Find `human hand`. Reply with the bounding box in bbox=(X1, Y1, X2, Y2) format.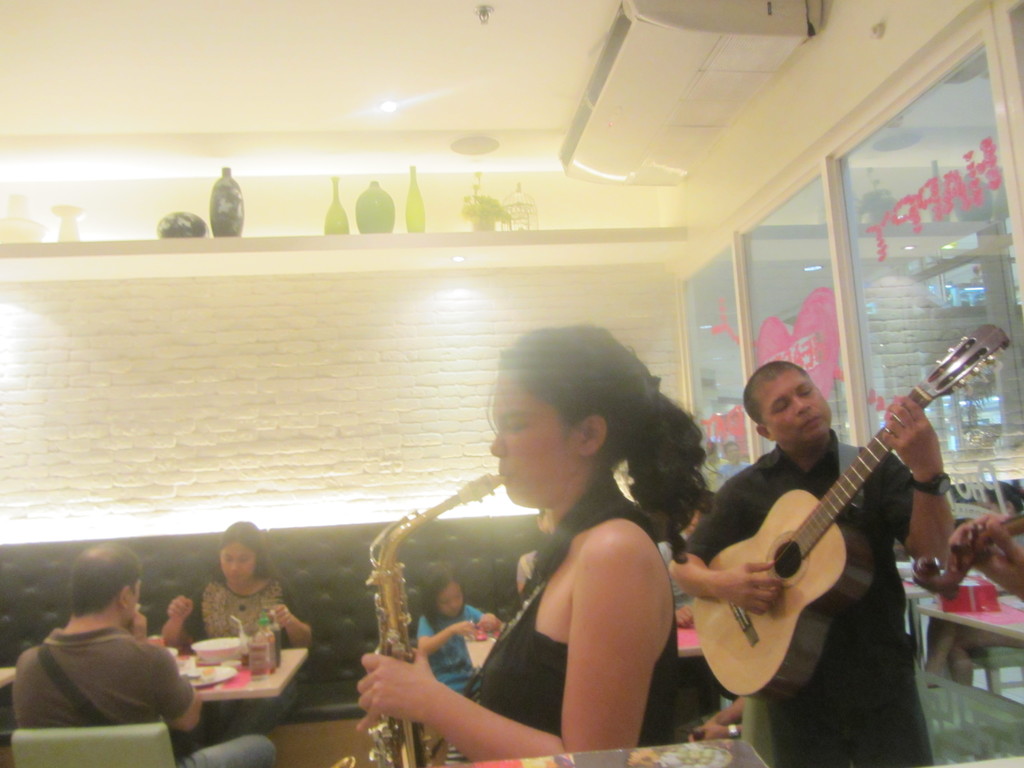
bbox=(126, 611, 148, 637).
